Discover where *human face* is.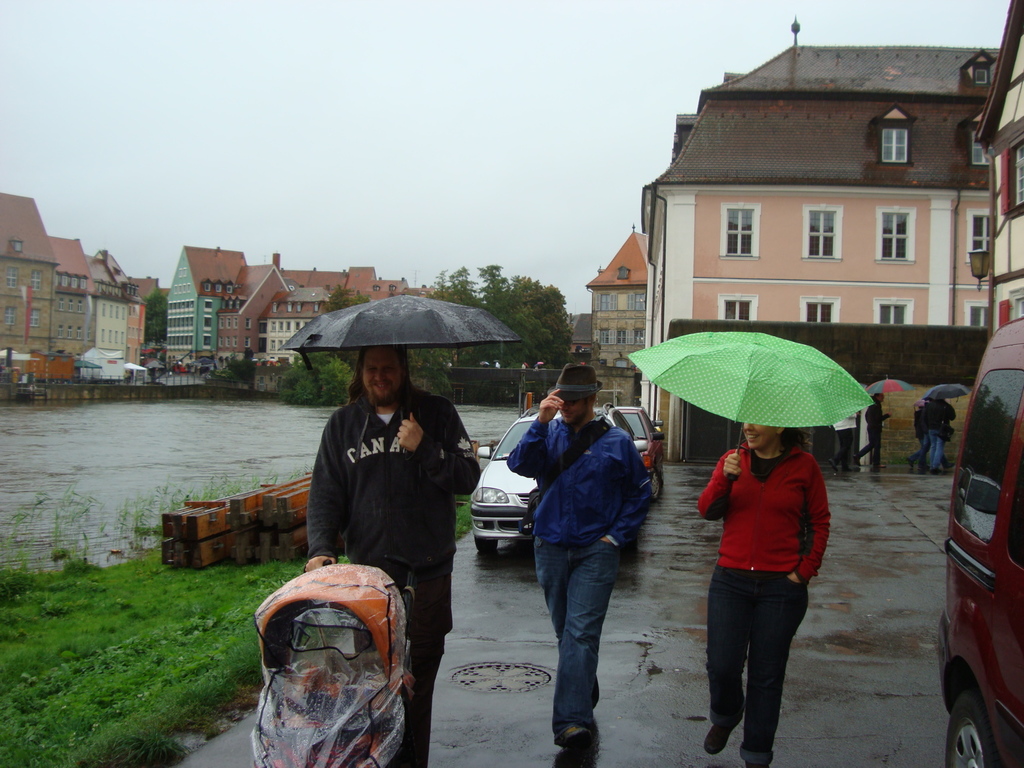
Discovered at 739:420:778:453.
